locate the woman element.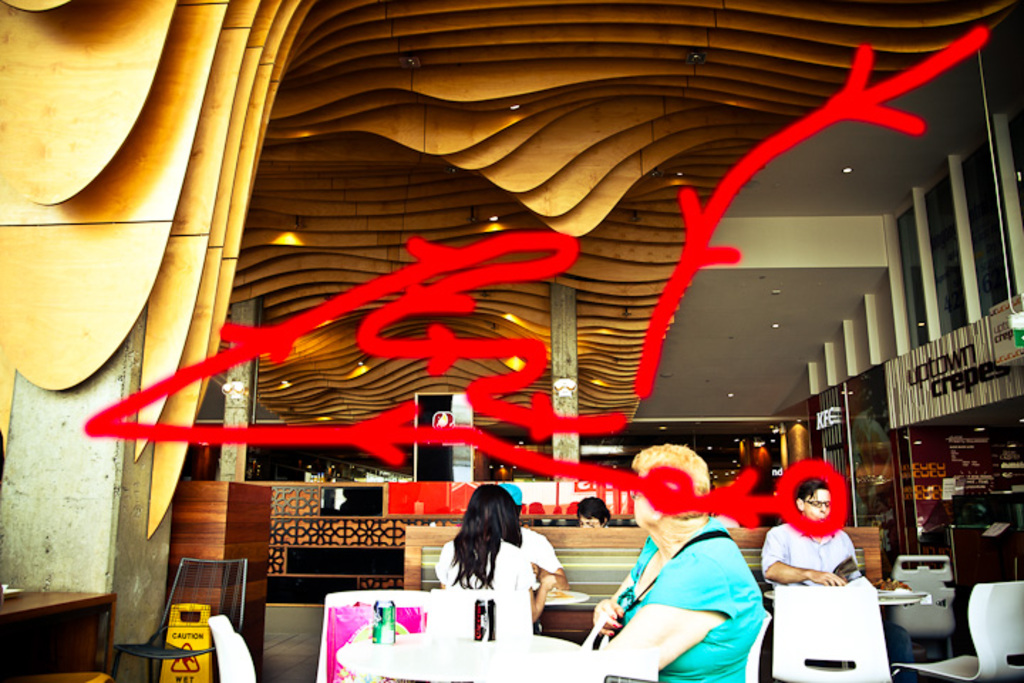
Element bbox: [586, 441, 765, 682].
